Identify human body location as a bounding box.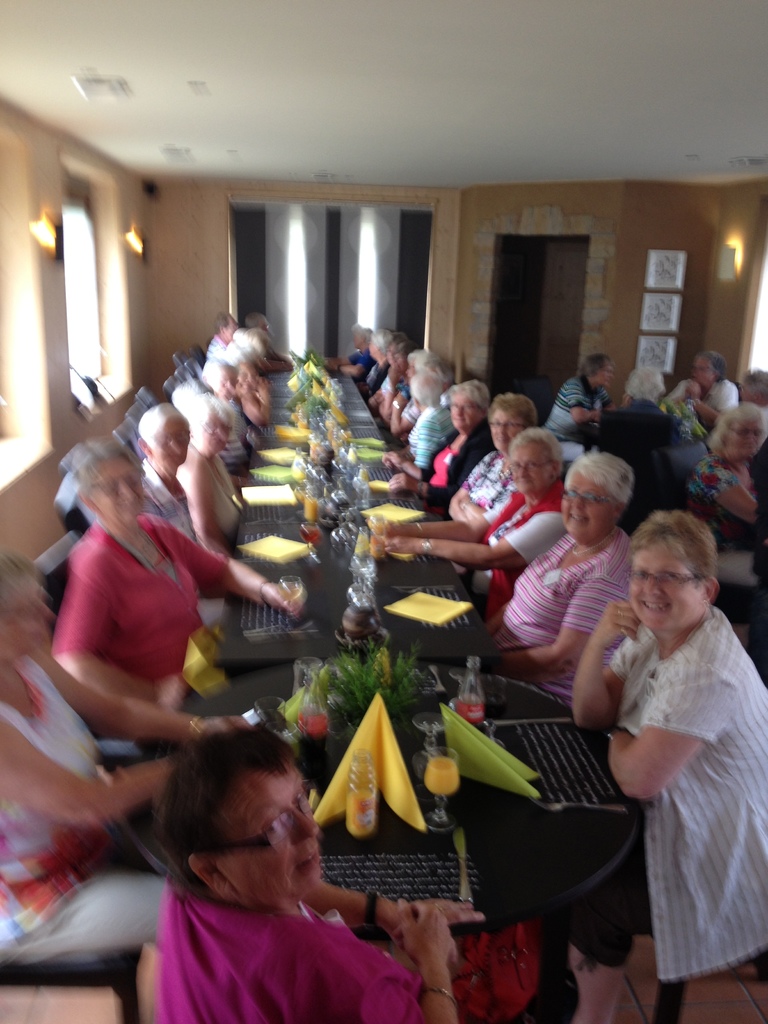
{"left": 583, "top": 493, "right": 761, "bottom": 1019}.
